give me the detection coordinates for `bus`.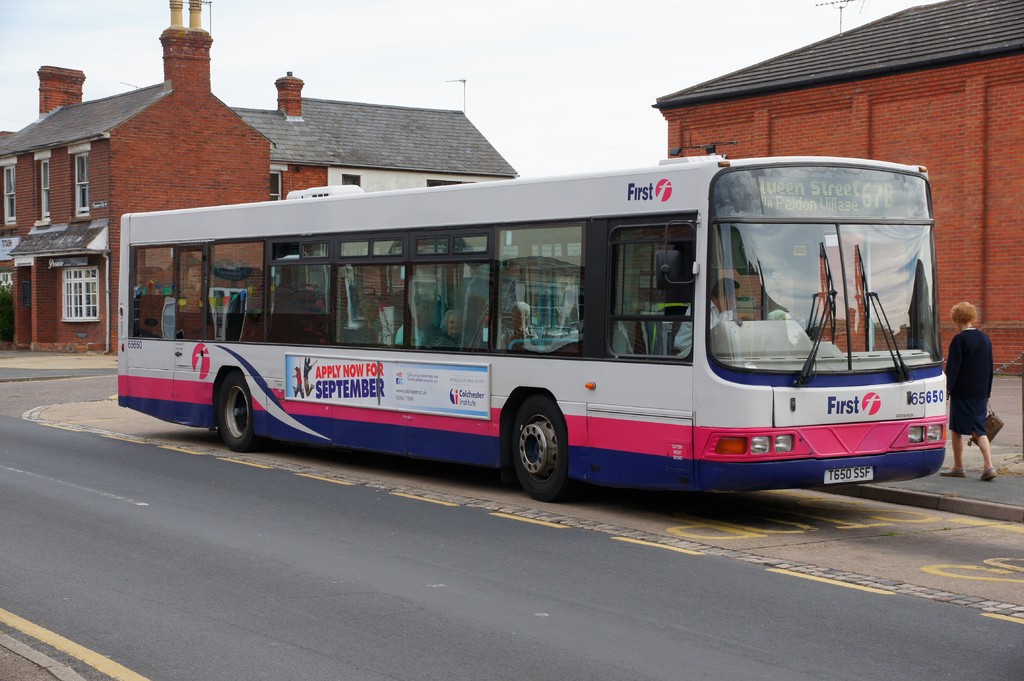
{"left": 115, "top": 146, "right": 950, "bottom": 501}.
